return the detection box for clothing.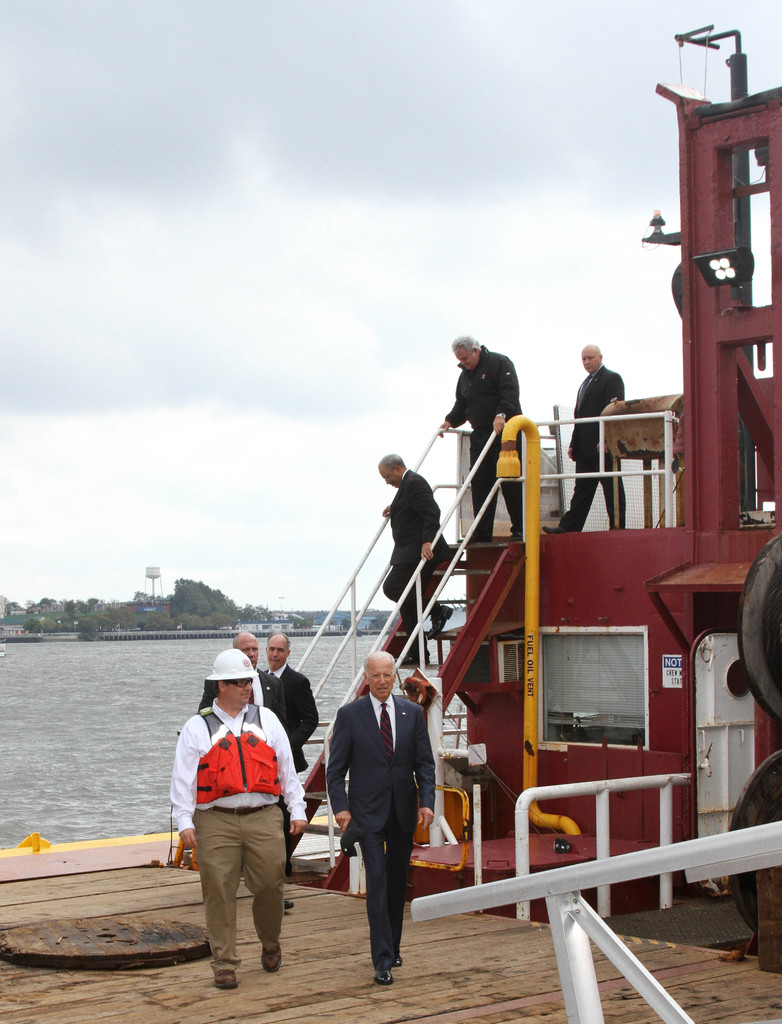
565 348 628 535.
